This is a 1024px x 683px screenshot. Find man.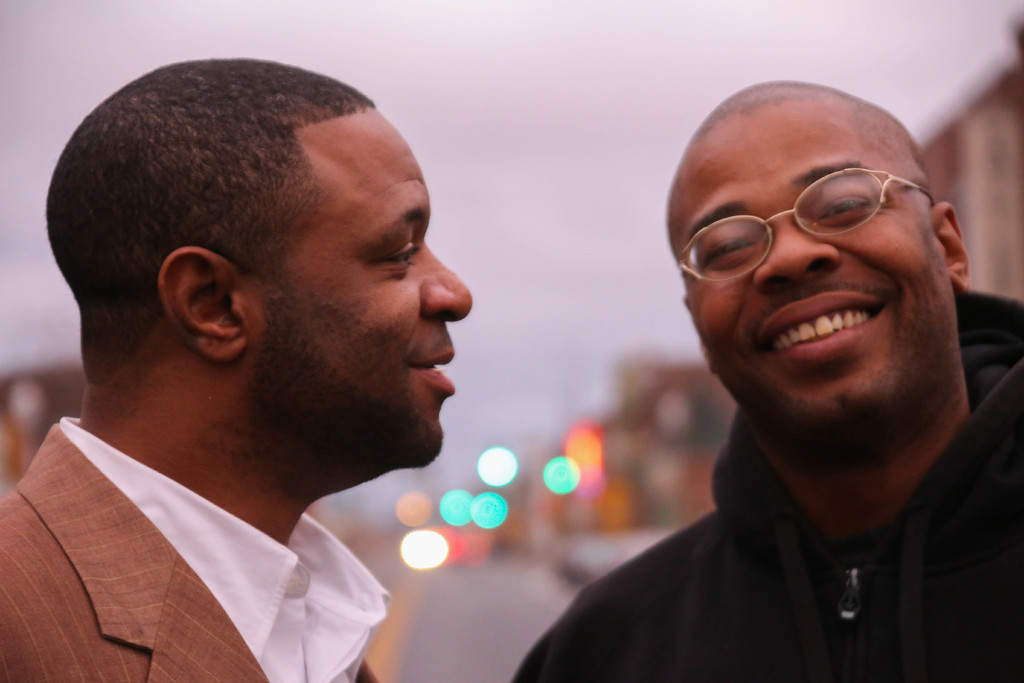
Bounding box: [500,67,1023,664].
